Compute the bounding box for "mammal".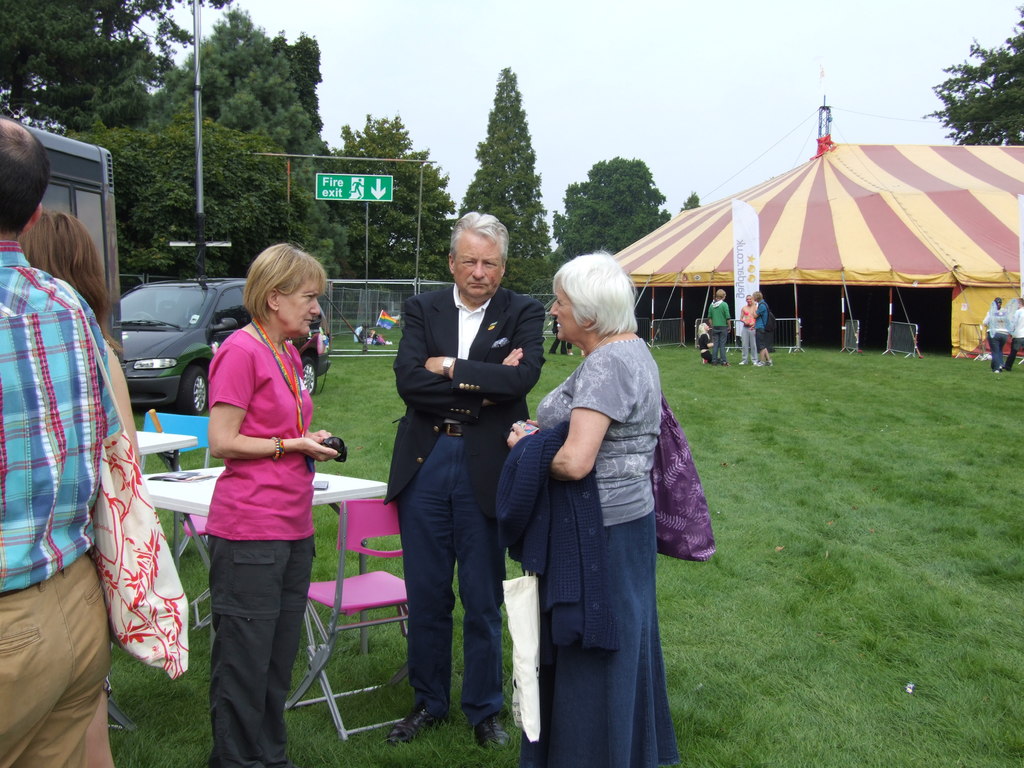
<region>350, 323, 366, 344</region>.
